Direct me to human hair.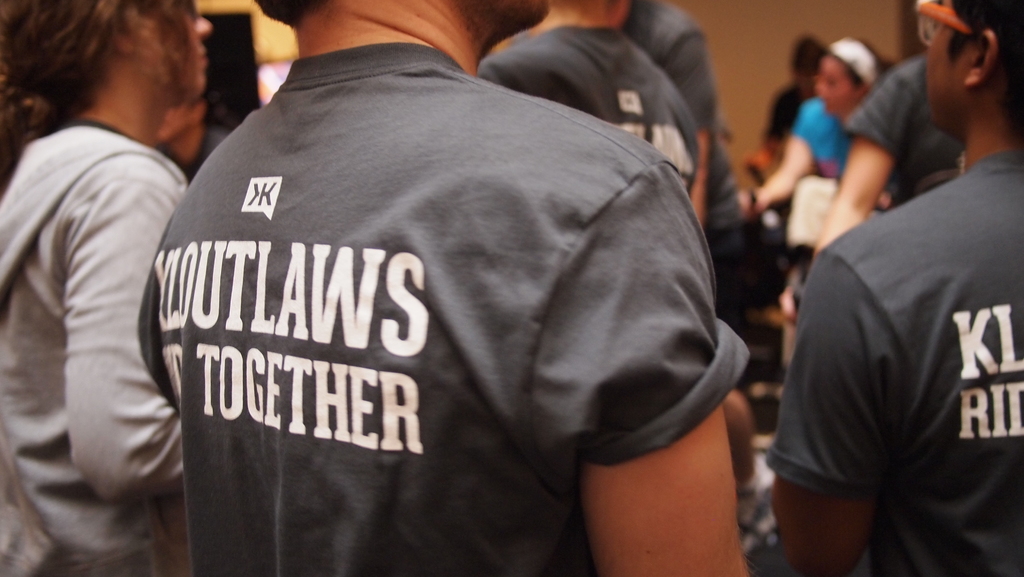
Direction: (left=941, top=0, right=1023, bottom=145).
